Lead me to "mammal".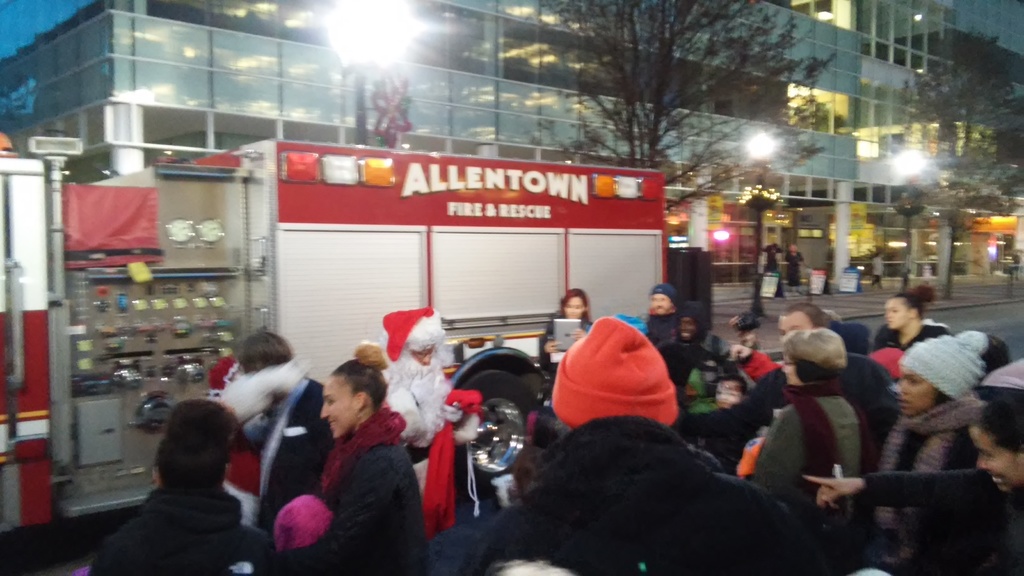
Lead to l=647, t=282, r=677, b=392.
